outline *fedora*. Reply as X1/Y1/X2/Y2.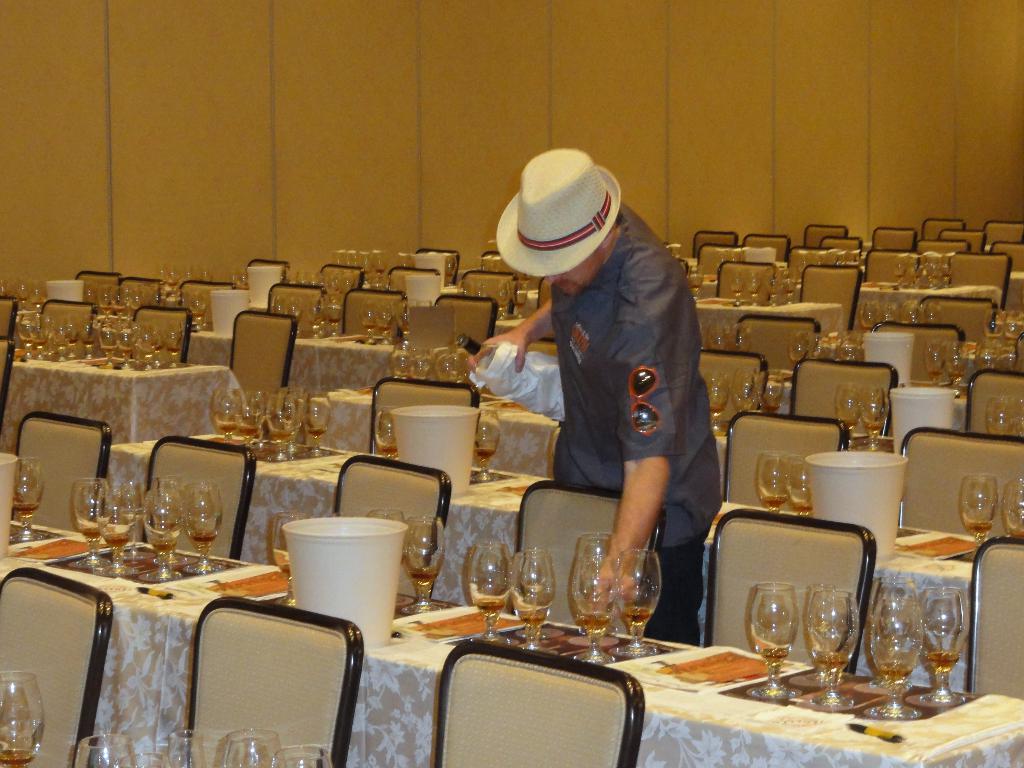
494/146/623/281.
